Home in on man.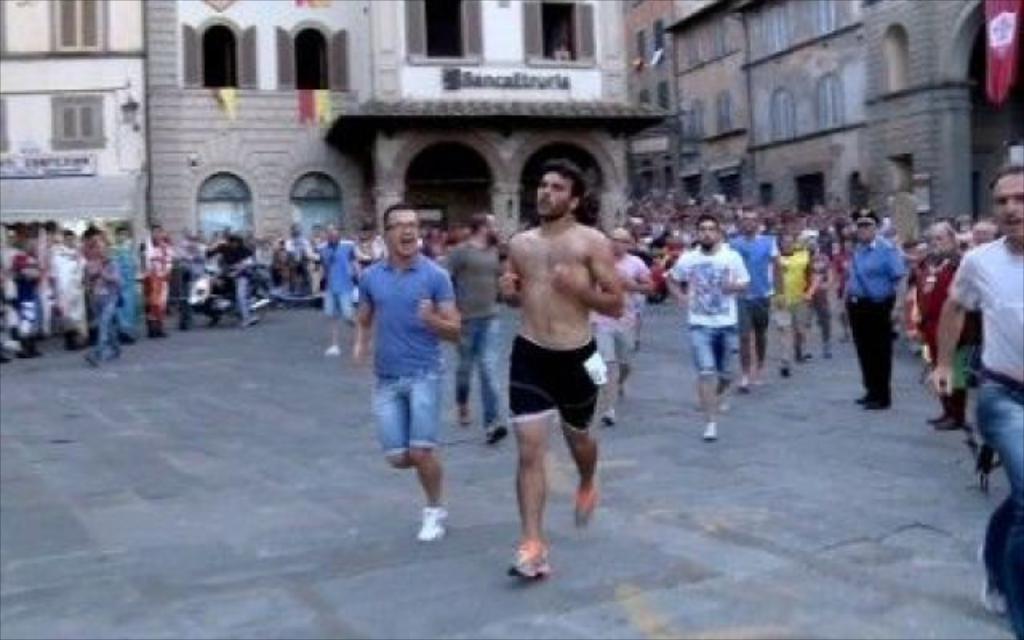
Homed in at (left=283, top=224, right=314, bottom=296).
